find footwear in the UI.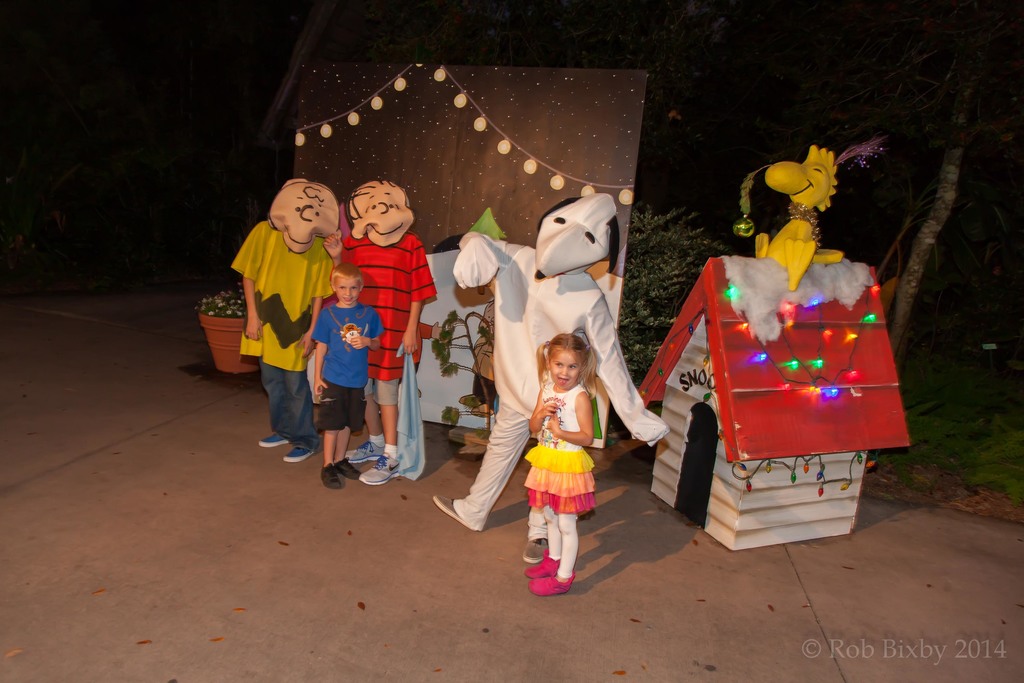
UI element at l=345, t=440, r=380, b=469.
